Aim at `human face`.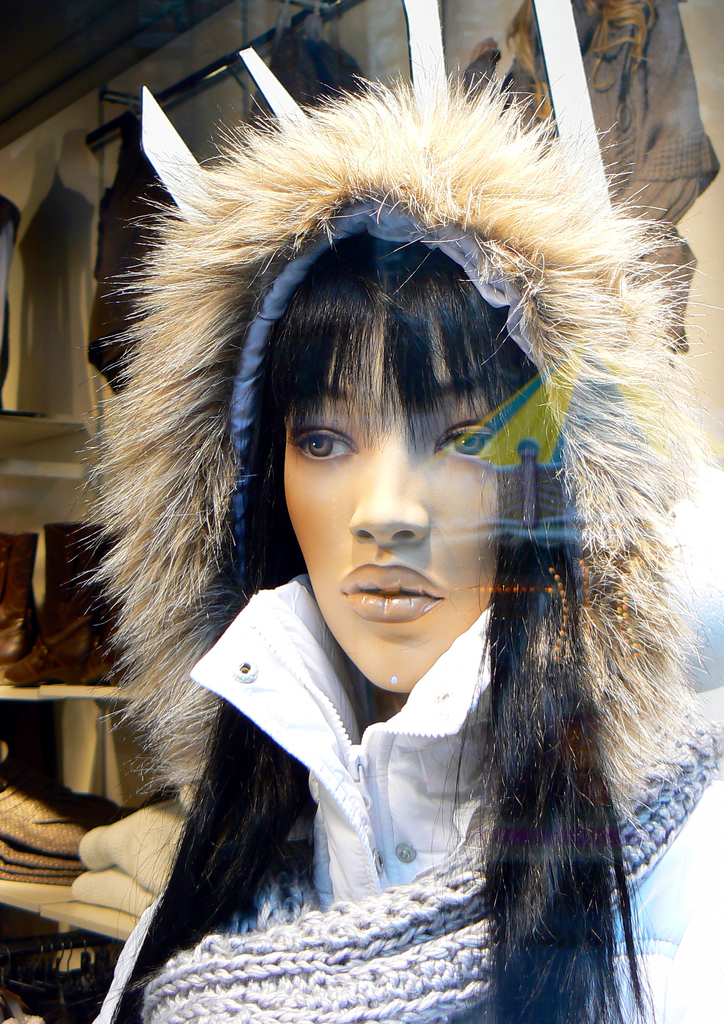
Aimed at left=280, top=310, right=502, bottom=692.
